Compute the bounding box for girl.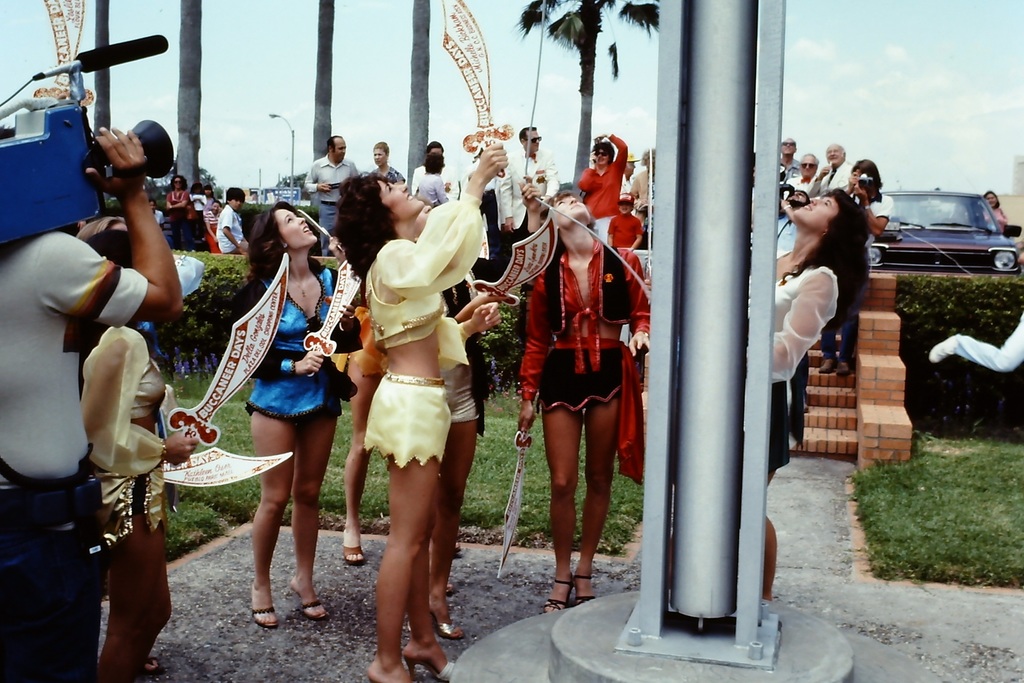
<region>408, 198, 517, 638</region>.
